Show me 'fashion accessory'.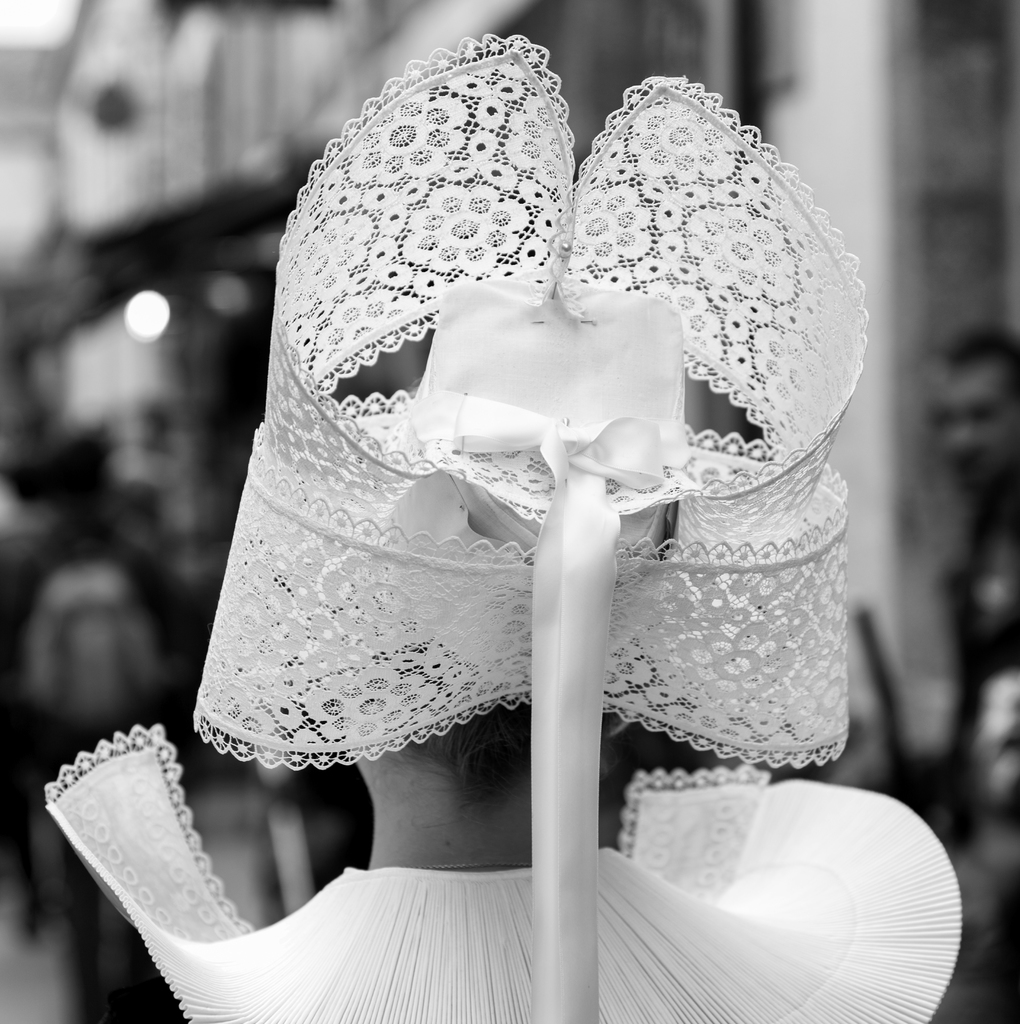
'fashion accessory' is here: rect(184, 29, 853, 771).
